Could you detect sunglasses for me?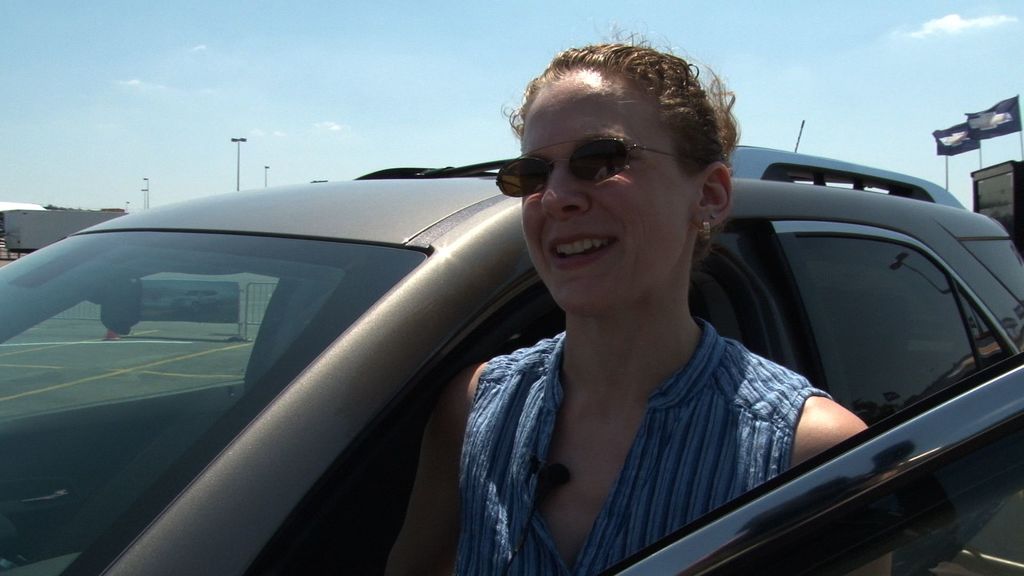
Detection result: x1=492, y1=138, x2=717, y2=198.
